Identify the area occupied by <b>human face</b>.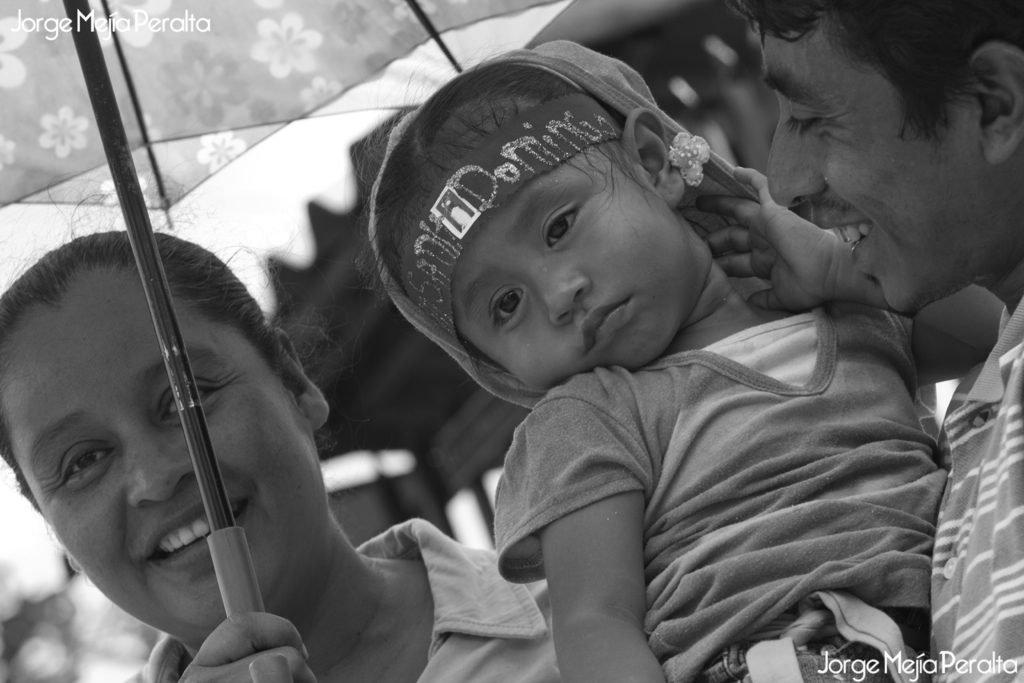
Area: [x1=757, y1=20, x2=978, y2=319].
